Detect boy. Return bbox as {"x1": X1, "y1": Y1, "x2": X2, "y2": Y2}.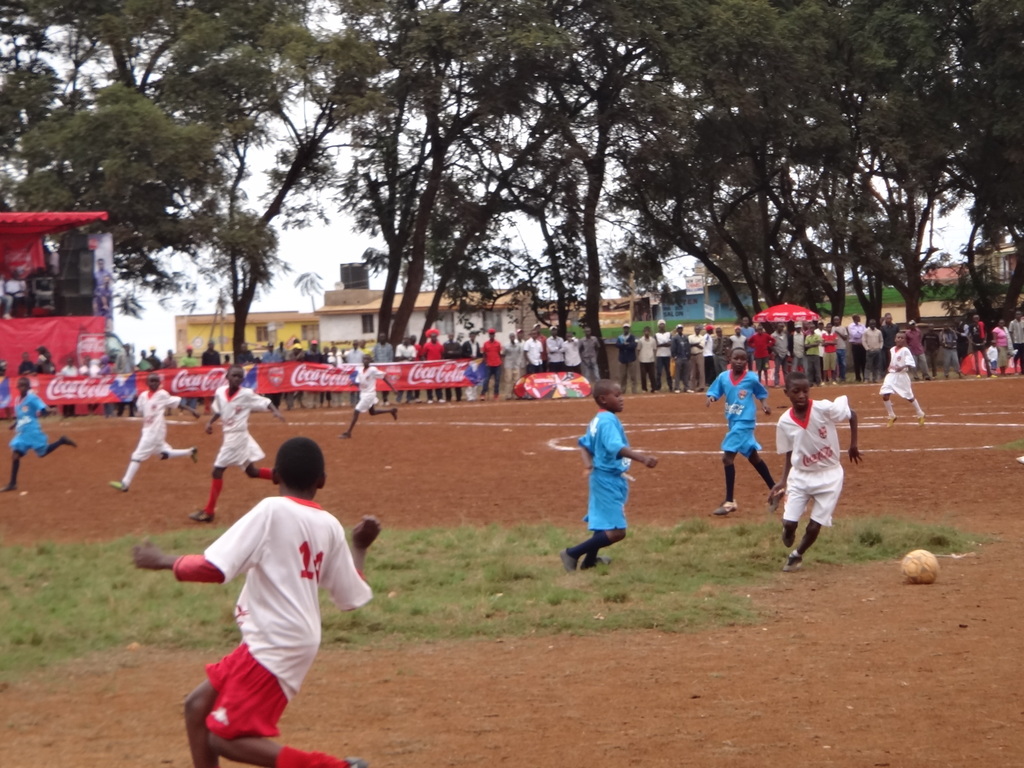
{"x1": 563, "y1": 378, "x2": 662, "y2": 573}.
